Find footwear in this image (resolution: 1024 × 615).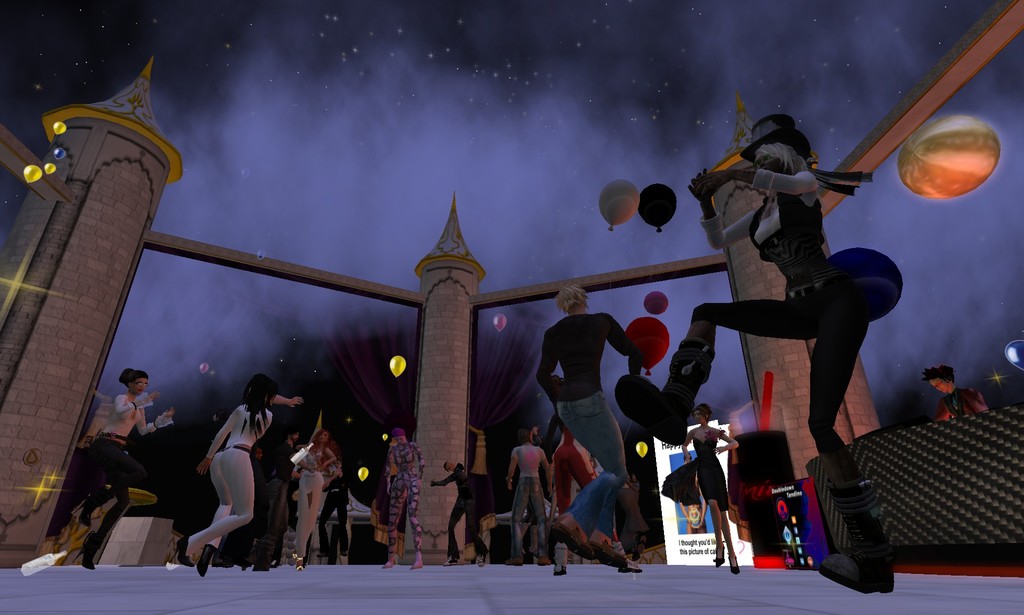
pyautogui.locateOnScreen(297, 554, 305, 571).
